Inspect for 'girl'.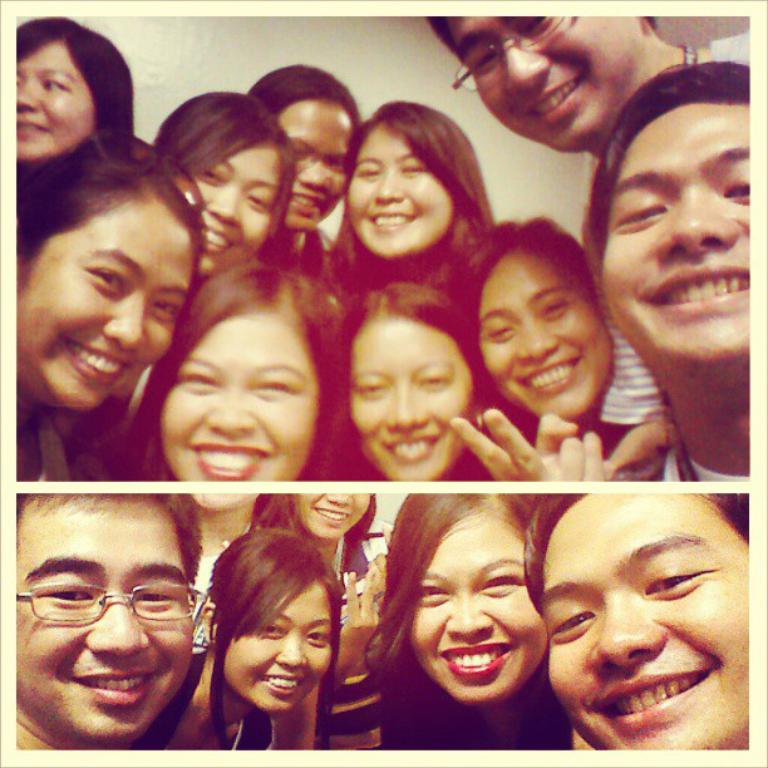
Inspection: 156 89 266 285.
